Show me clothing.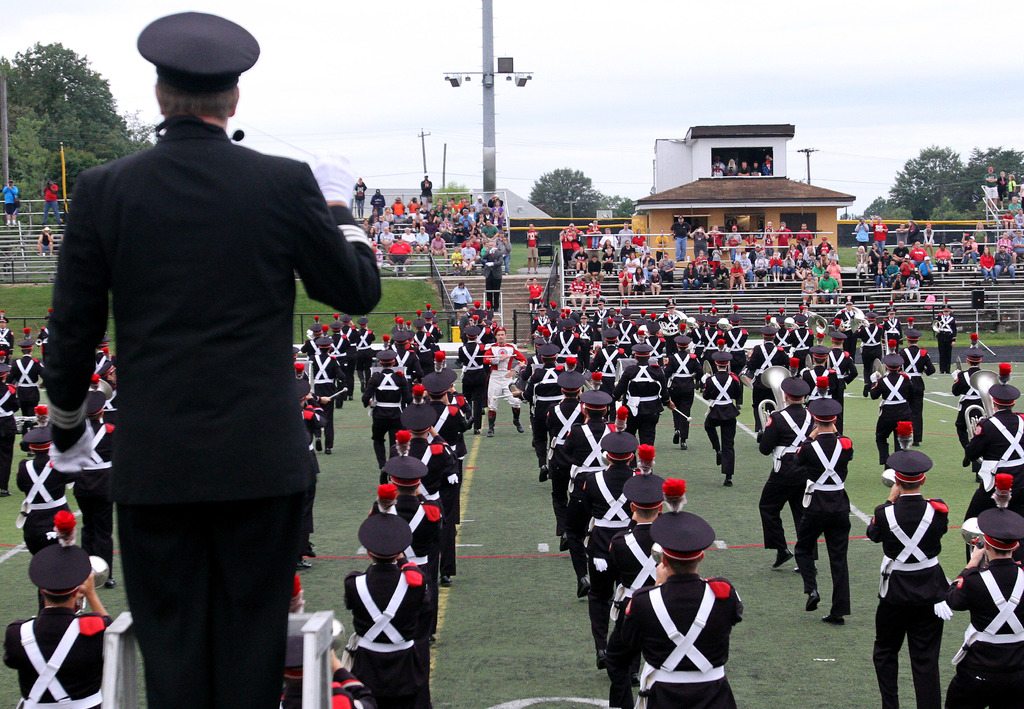
clothing is here: rect(339, 565, 438, 708).
